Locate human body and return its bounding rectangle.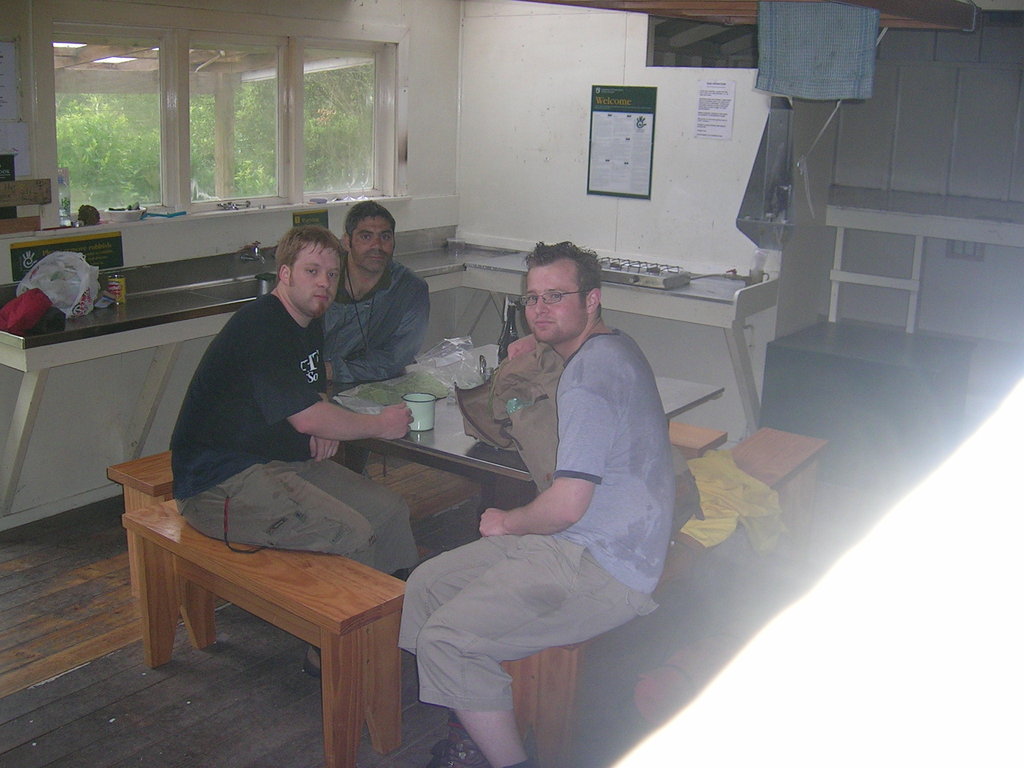
(170, 207, 412, 558).
